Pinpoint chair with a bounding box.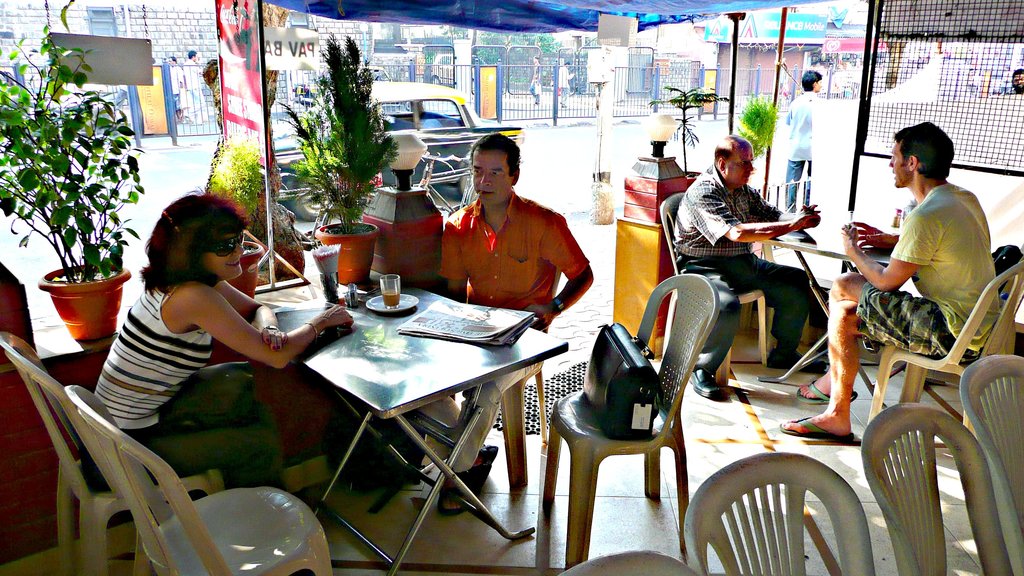
[x1=955, y1=358, x2=1023, y2=575].
